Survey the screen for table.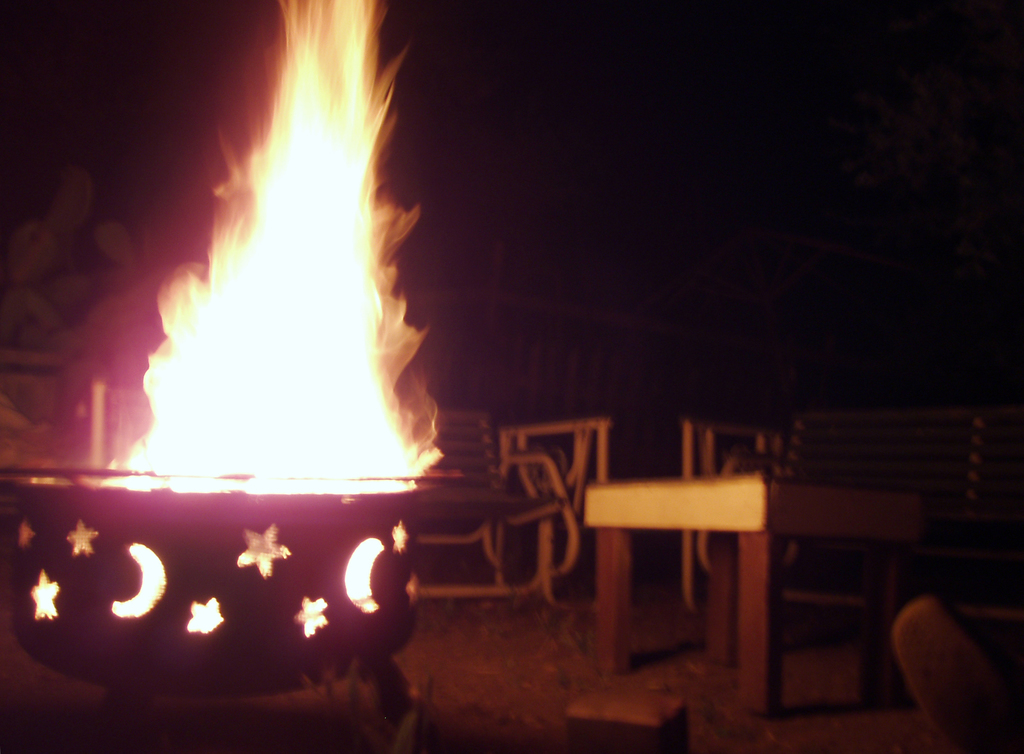
Survey found: detection(572, 468, 920, 721).
